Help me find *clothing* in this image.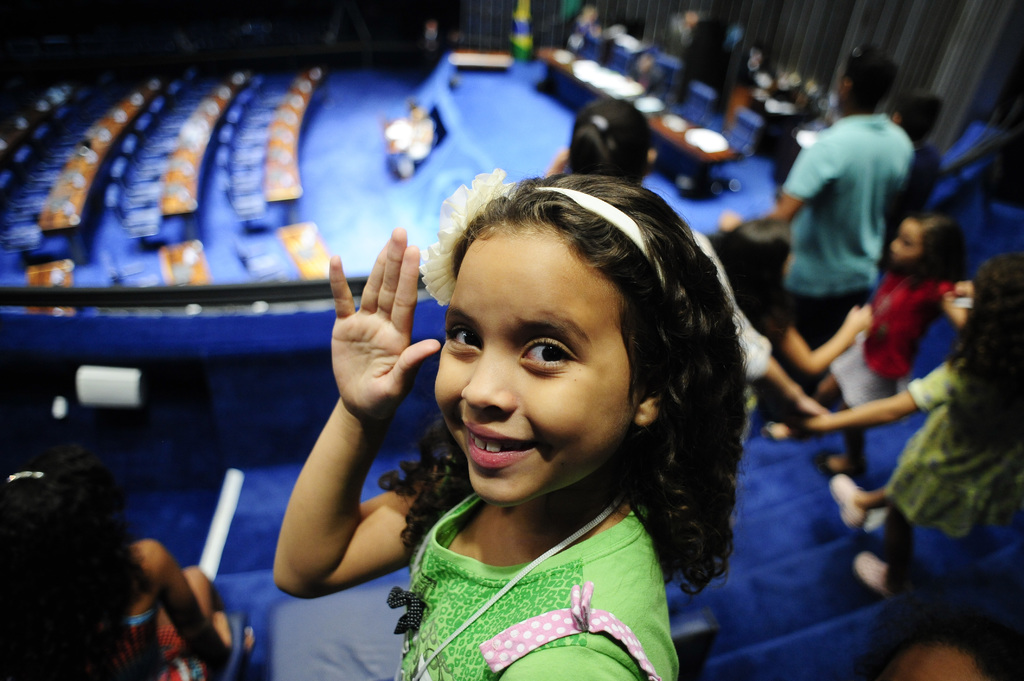
Found it: crop(883, 353, 1006, 559).
